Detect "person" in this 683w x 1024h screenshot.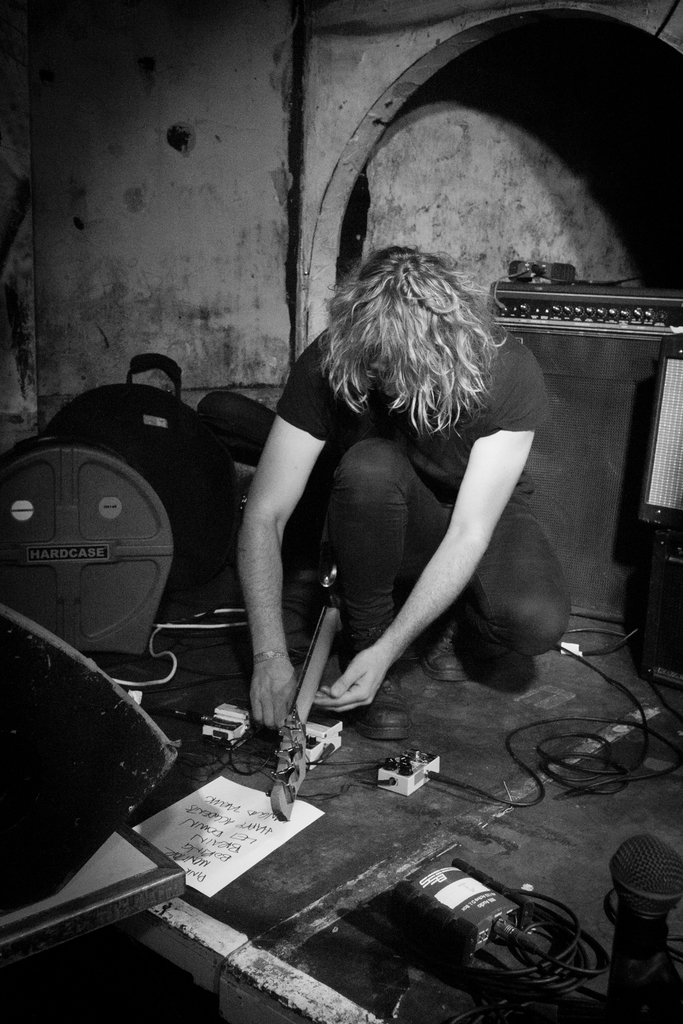
Detection: [x1=231, y1=243, x2=579, y2=734].
